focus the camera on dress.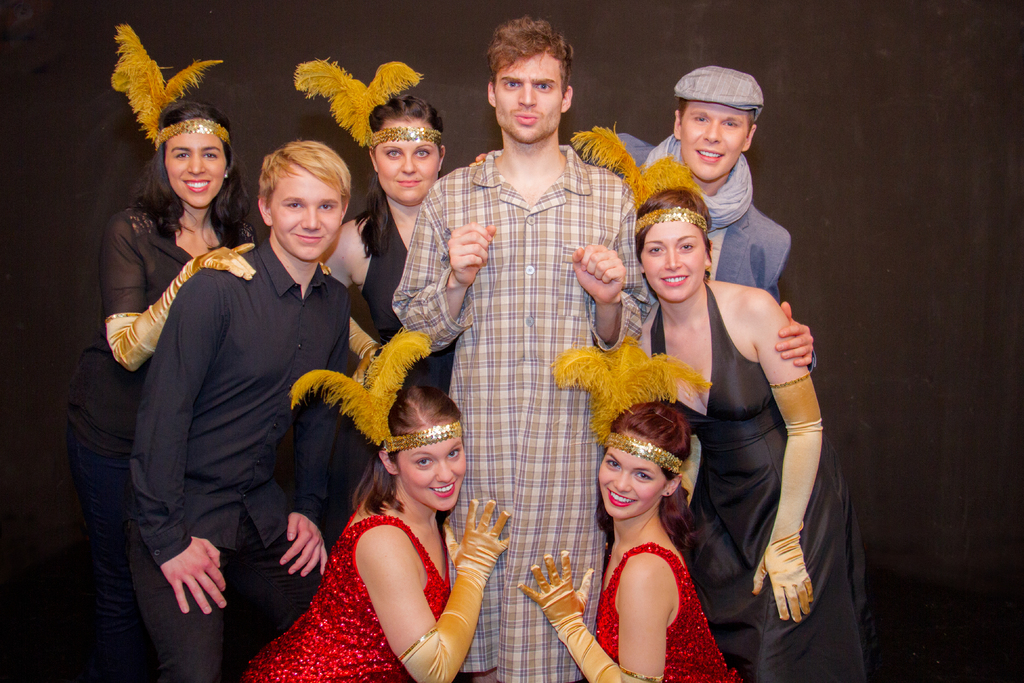
Focus region: [left=237, top=498, right=454, bottom=682].
